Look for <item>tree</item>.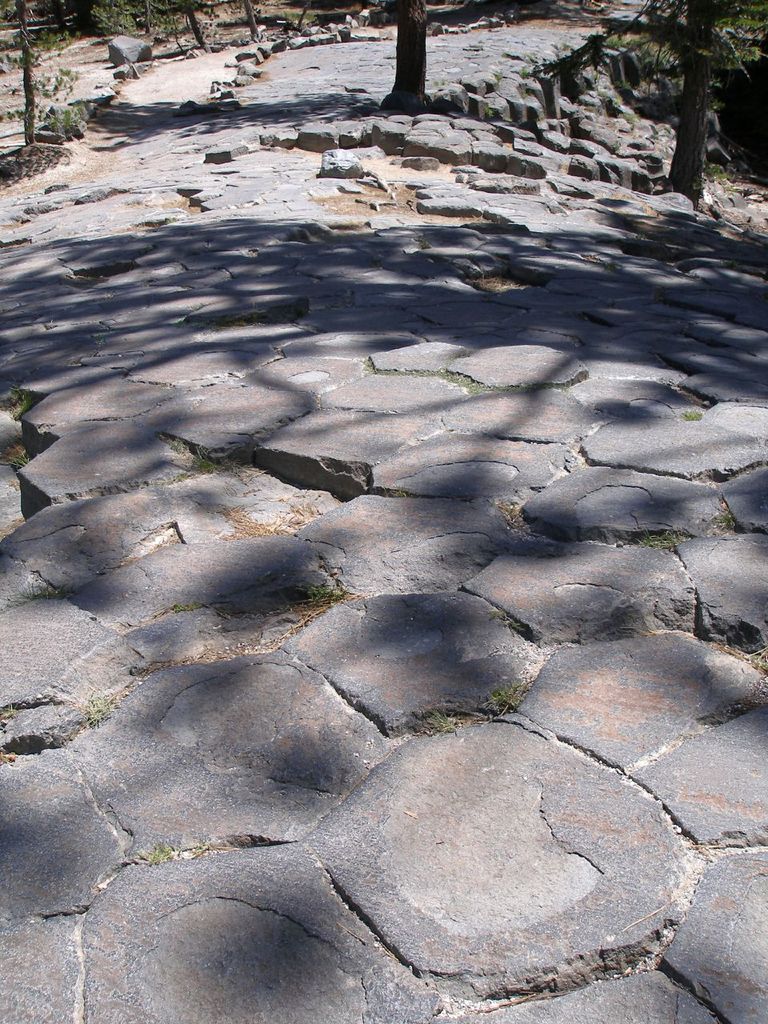
Found: detection(0, 0, 90, 151).
